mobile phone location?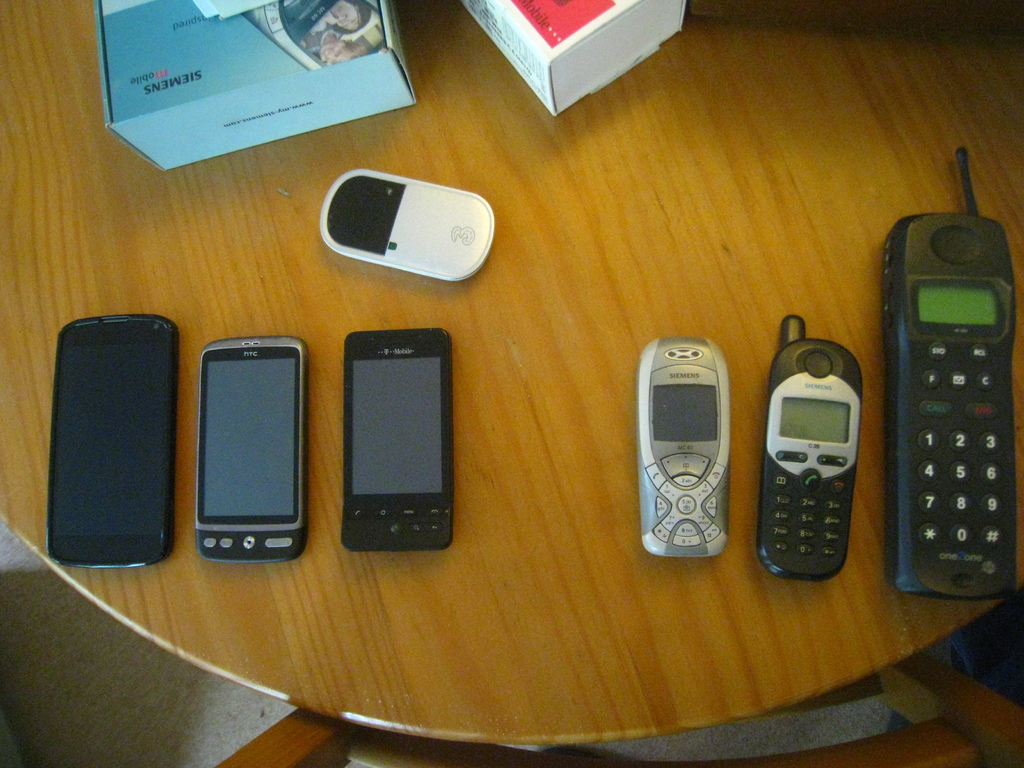
BBox(54, 315, 170, 562)
